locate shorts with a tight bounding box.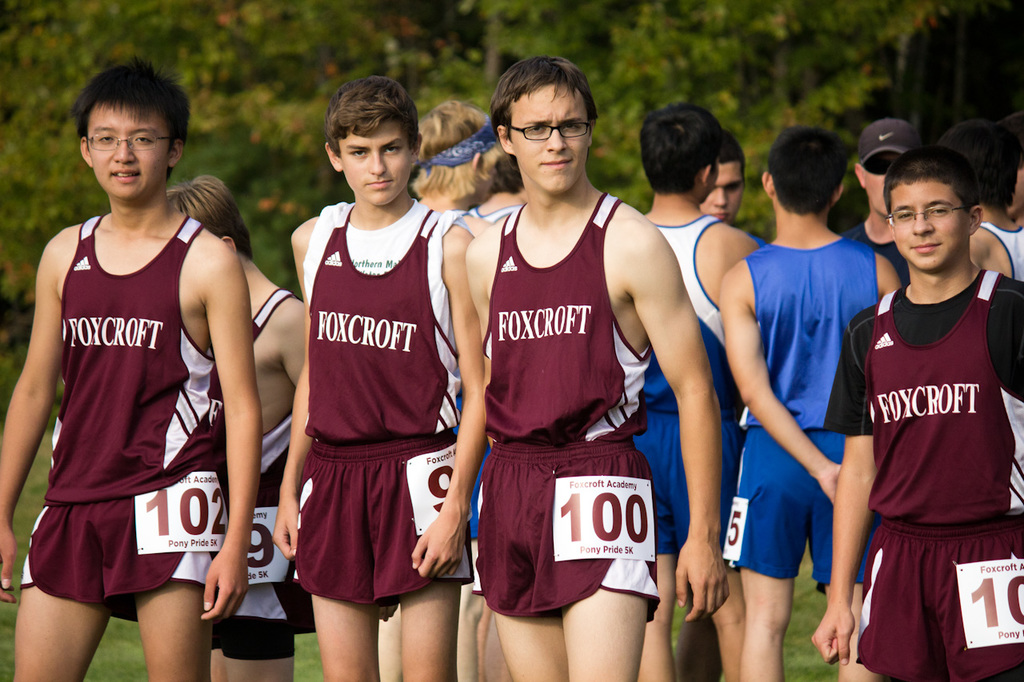
x1=17, y1=473, x2=229, y2=624.
